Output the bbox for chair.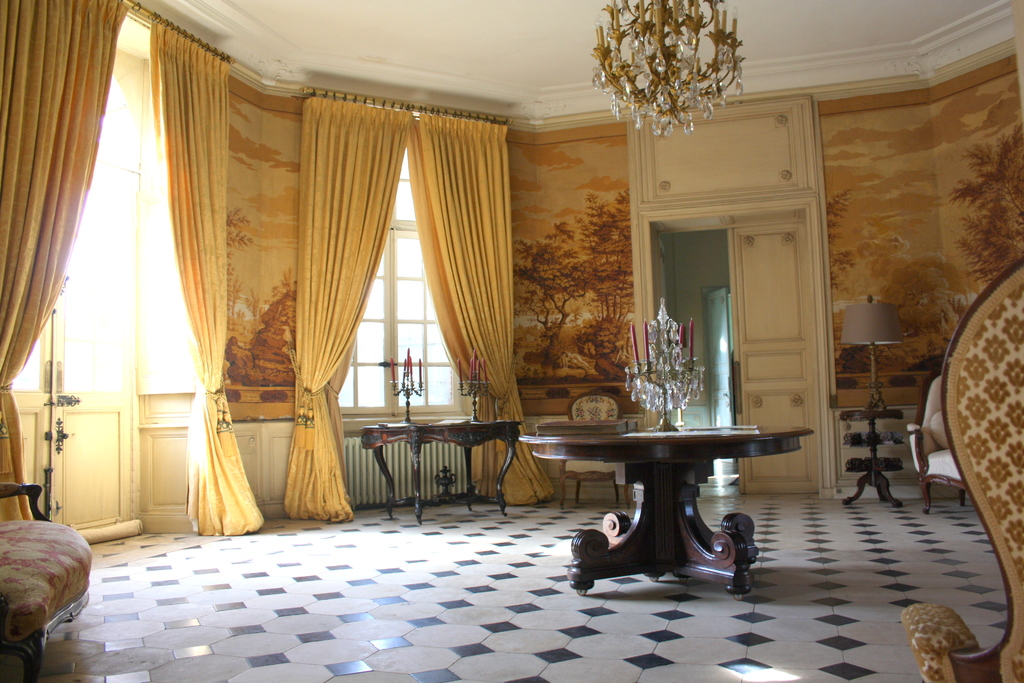
(896, 253, 1023, 682).
